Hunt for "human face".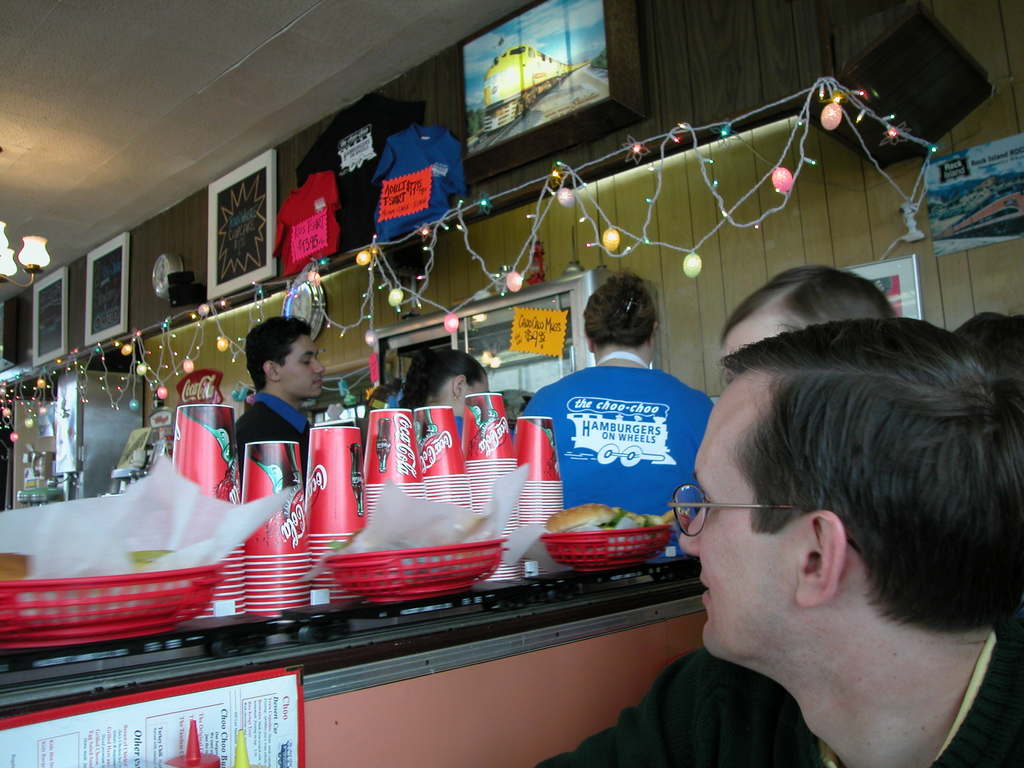
Hunted down at <region>282, 335, 321, 399</region>.
